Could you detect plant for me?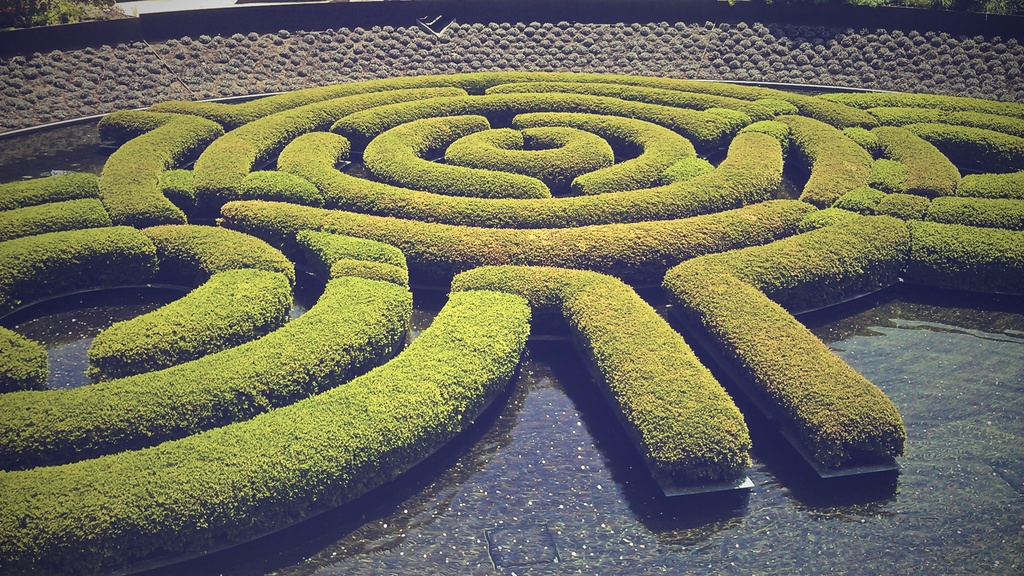
Detection result: l=845, t=0, r=1023, b=20.
